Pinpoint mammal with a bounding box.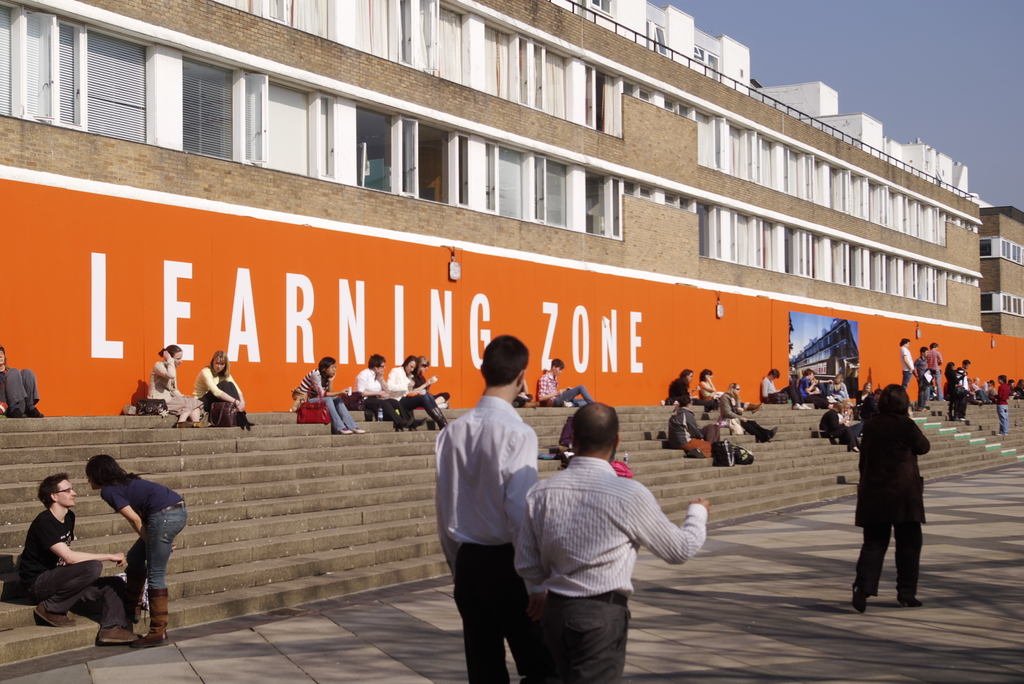
crop(534, 352, 596, 406).
